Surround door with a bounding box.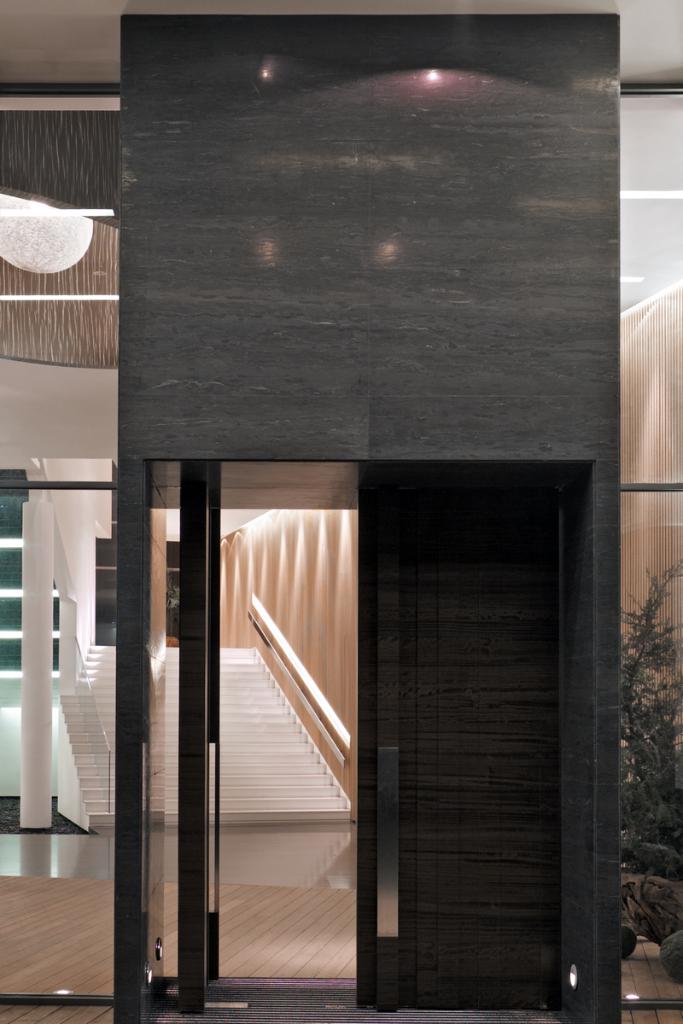
<region>207, 496, 223, 979</region>.
